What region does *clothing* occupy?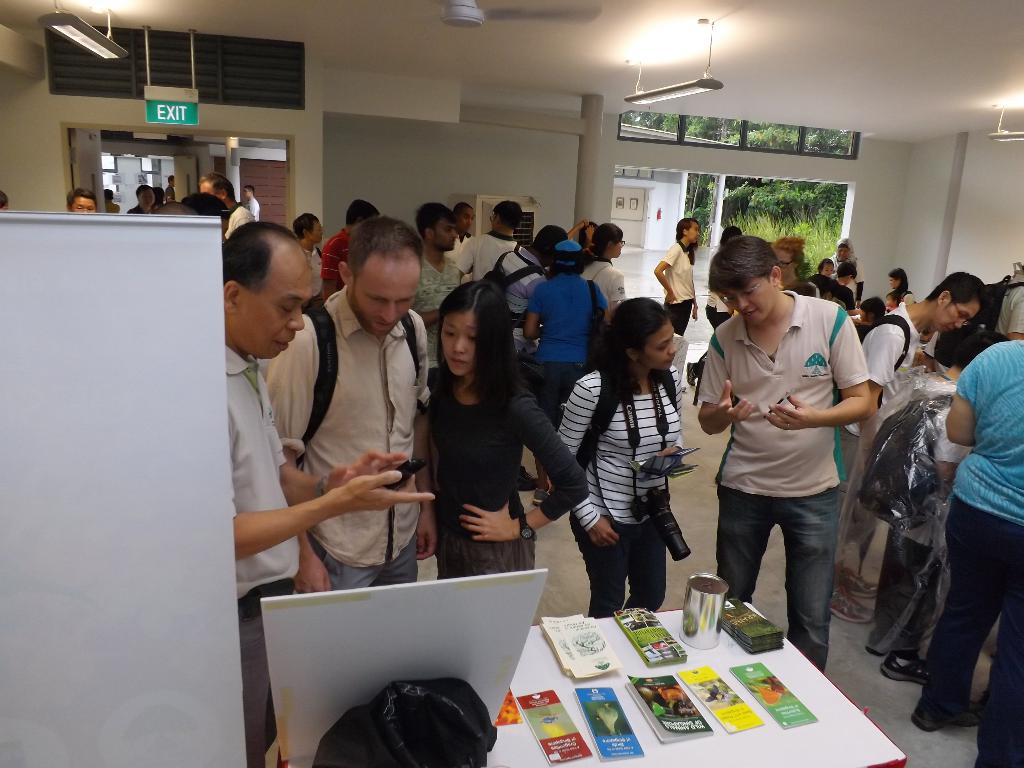
box(927, 326, 1023, 767).
